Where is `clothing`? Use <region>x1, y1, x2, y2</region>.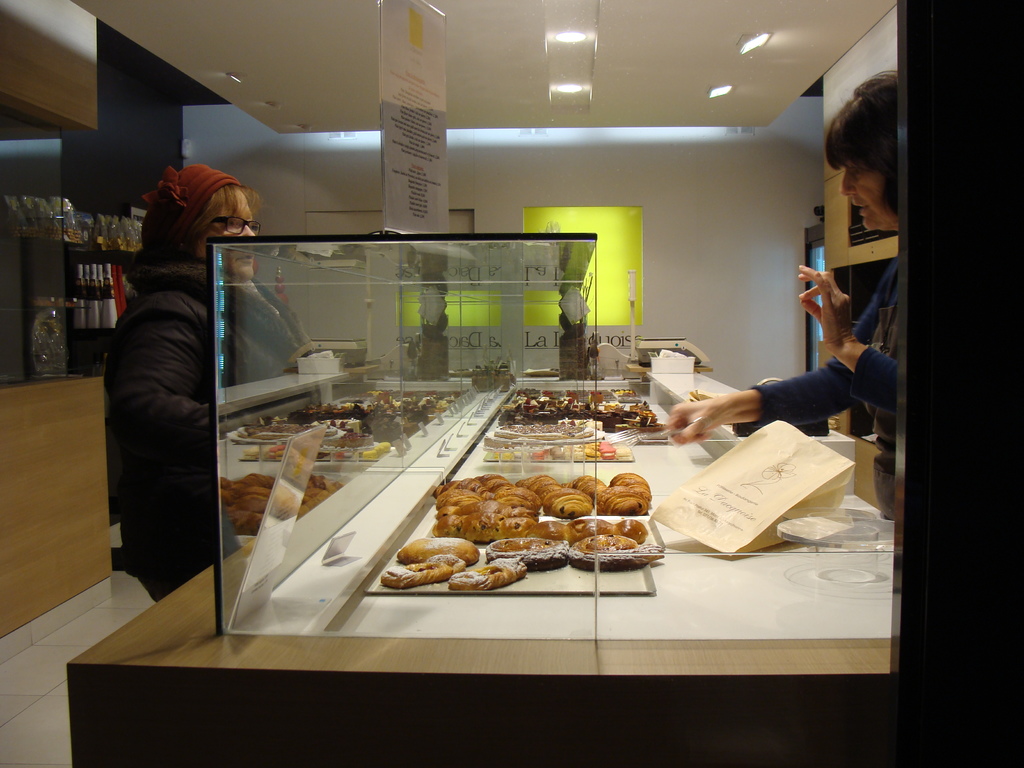
<region>747, 249, 902, 523</region>.
